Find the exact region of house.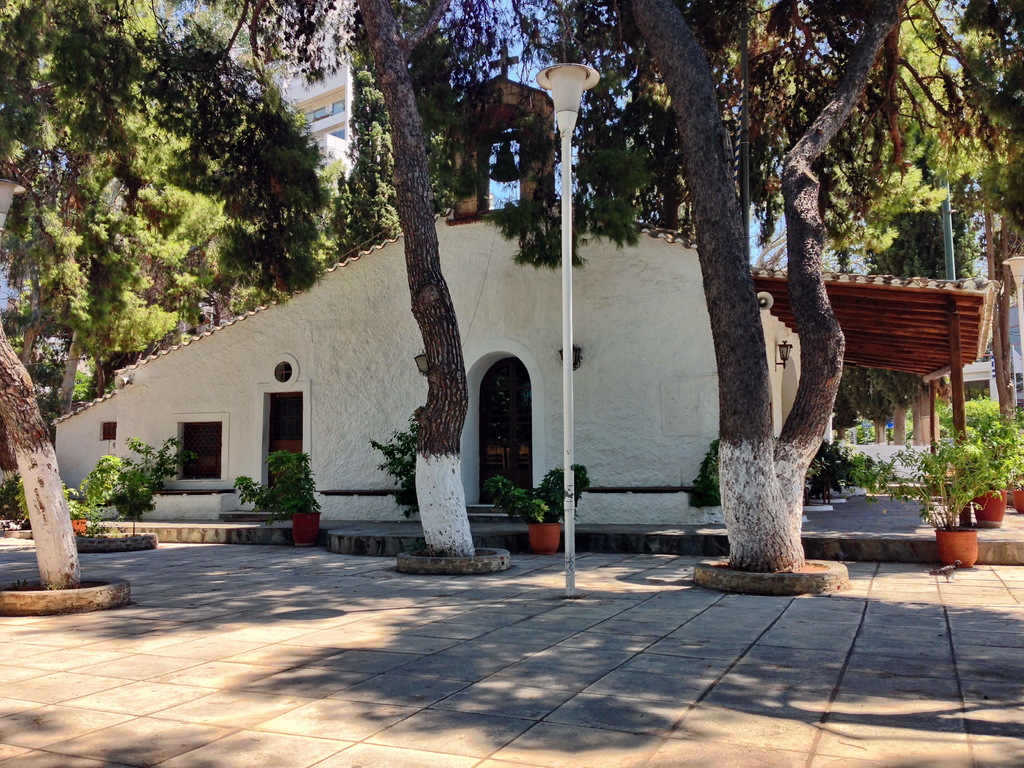
Exact region: x1=48, y1=205, x2=1000, y2=525.
